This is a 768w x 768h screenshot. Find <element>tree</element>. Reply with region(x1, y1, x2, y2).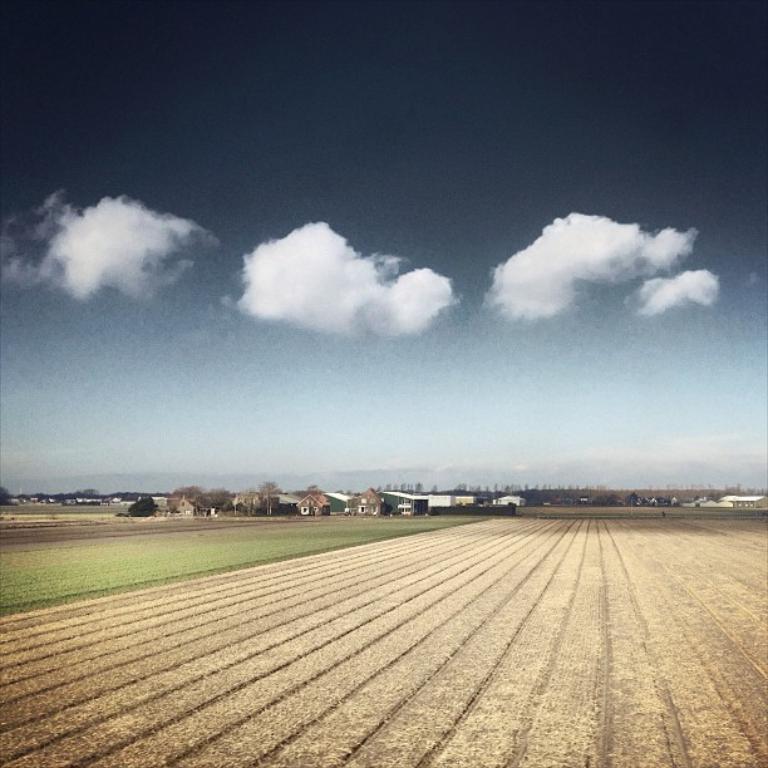
region(304, 479, 320, 496).
